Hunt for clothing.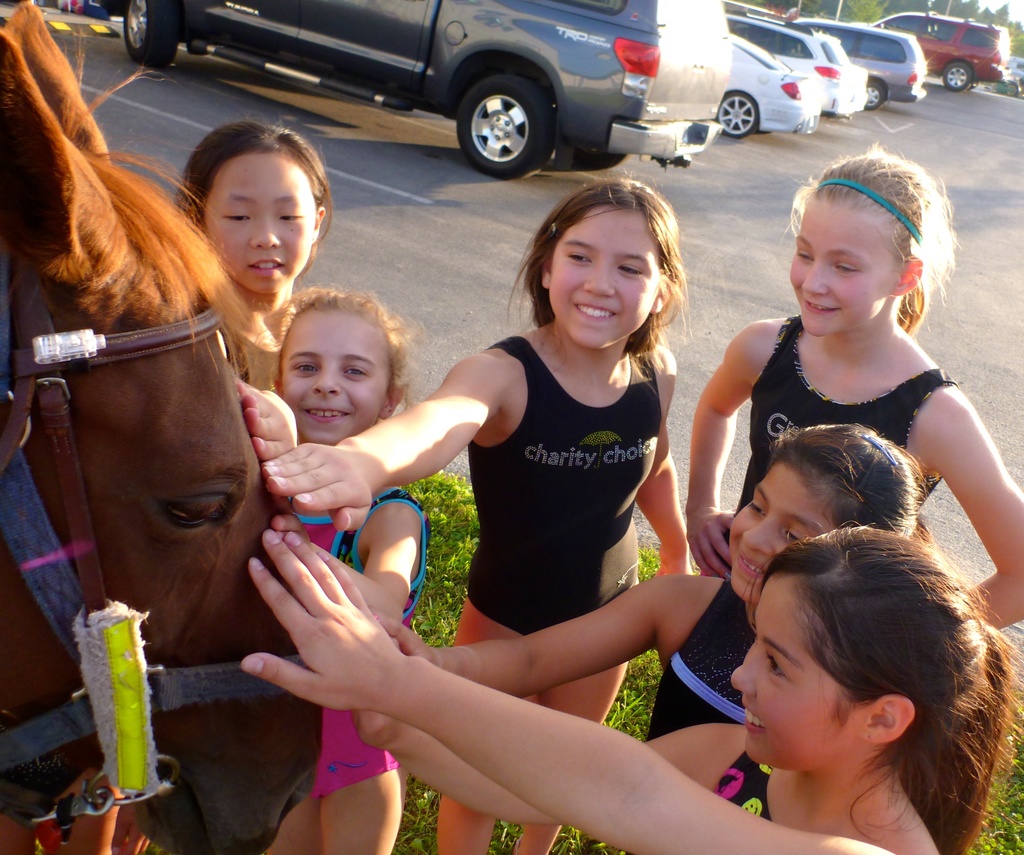
Hunted down at bbox=(635, 588, 775, 826).
